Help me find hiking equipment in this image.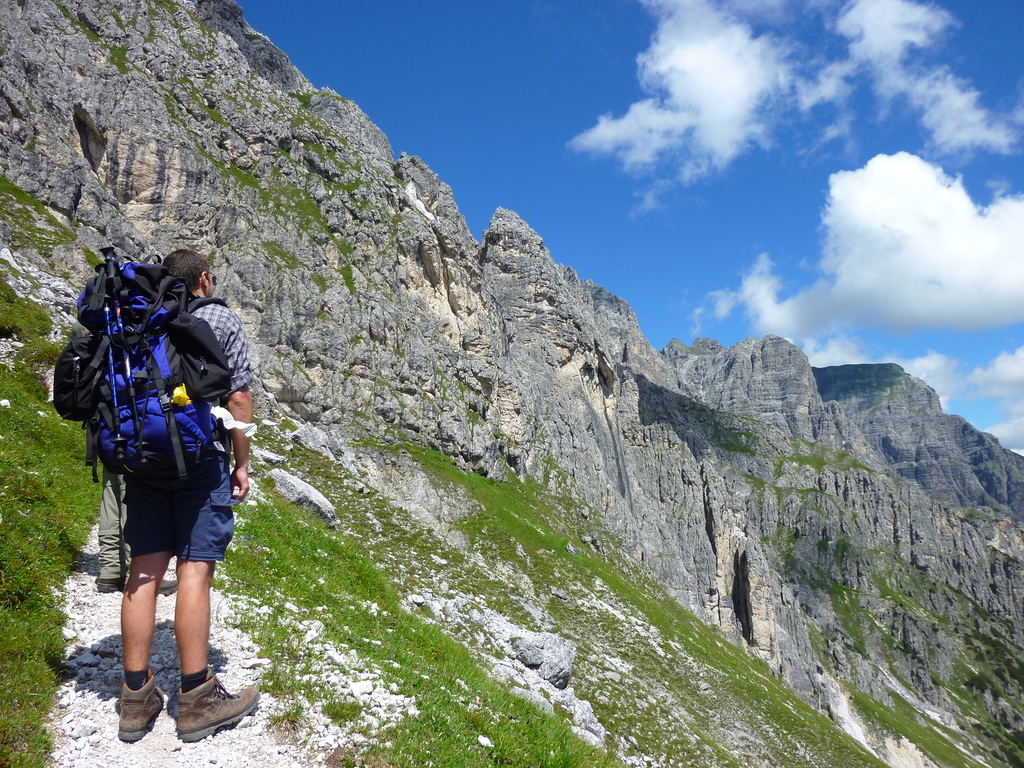
Found it: 47/243/234/589.
